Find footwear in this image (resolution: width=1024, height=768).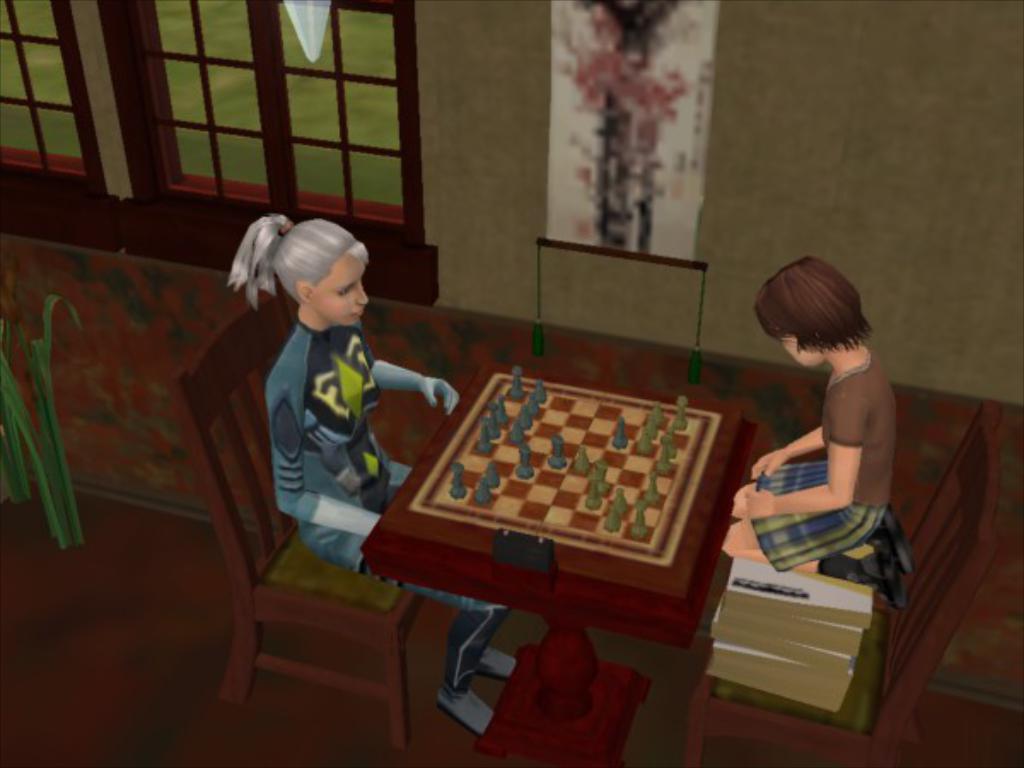
[476, 643, 517, 674].
